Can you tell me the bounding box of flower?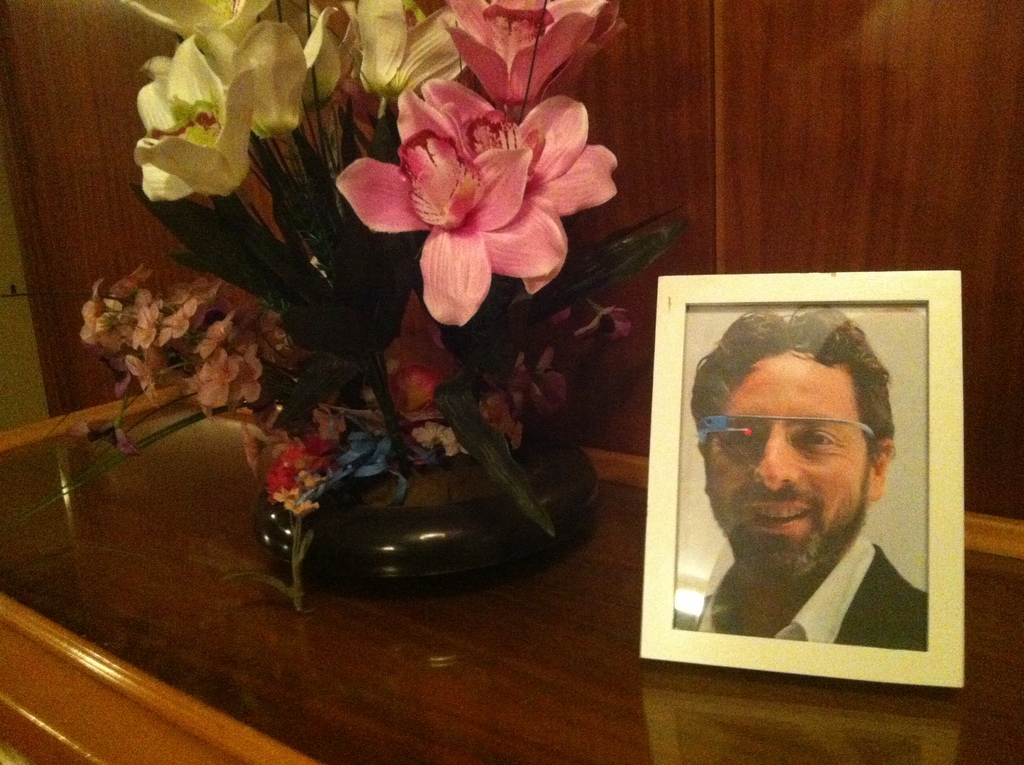
x1=411, y1=417, x2=460, y2=451.
